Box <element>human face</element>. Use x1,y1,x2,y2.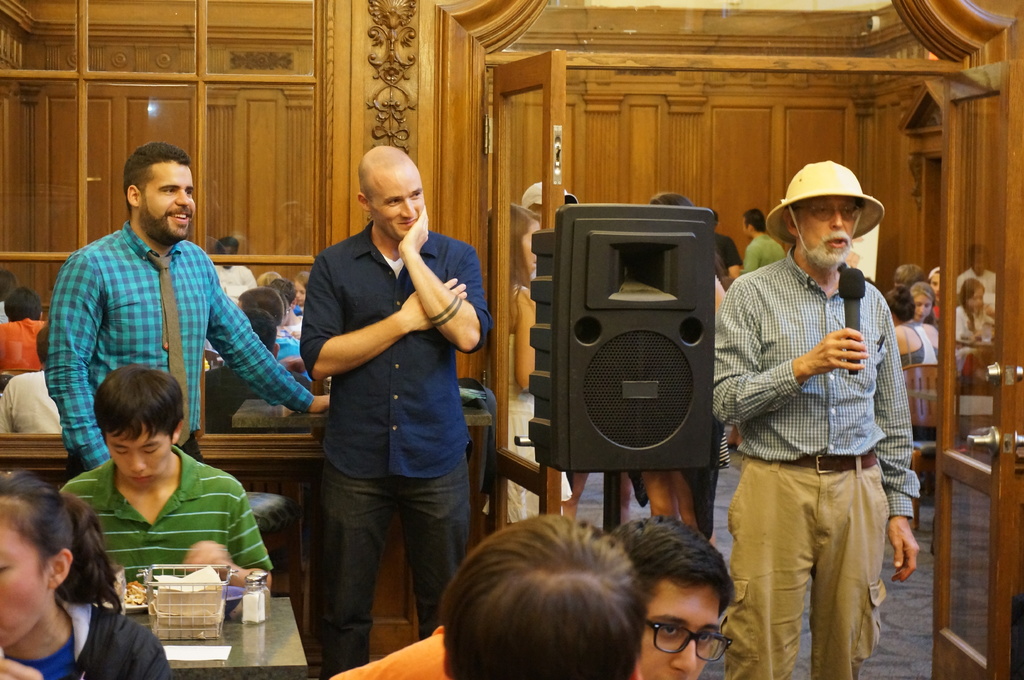
911,294,934,320.
